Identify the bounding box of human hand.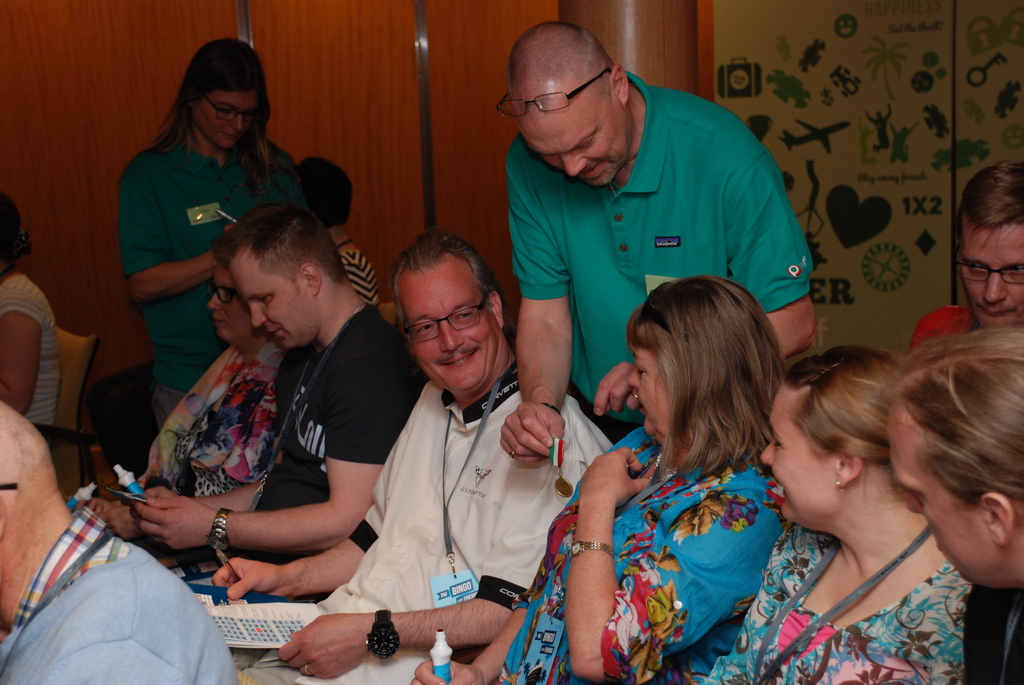
select_region(276, 611, 378, 682).
